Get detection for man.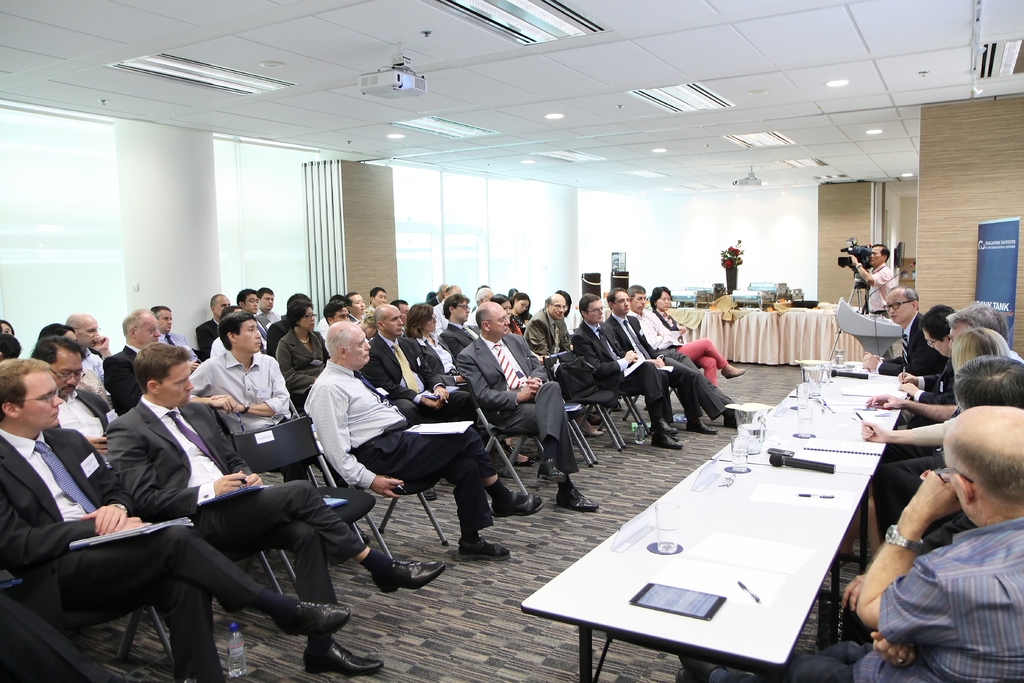
Detection: x1=650 y1=337 x2=740 y2=433.
